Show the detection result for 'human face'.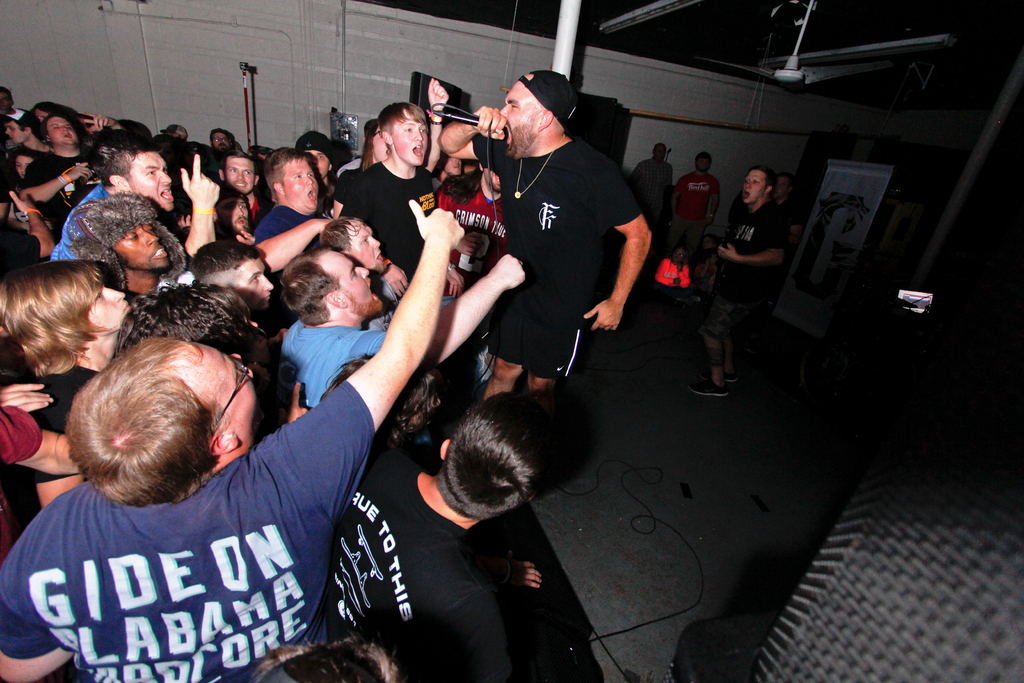
[352,224,383,265].
